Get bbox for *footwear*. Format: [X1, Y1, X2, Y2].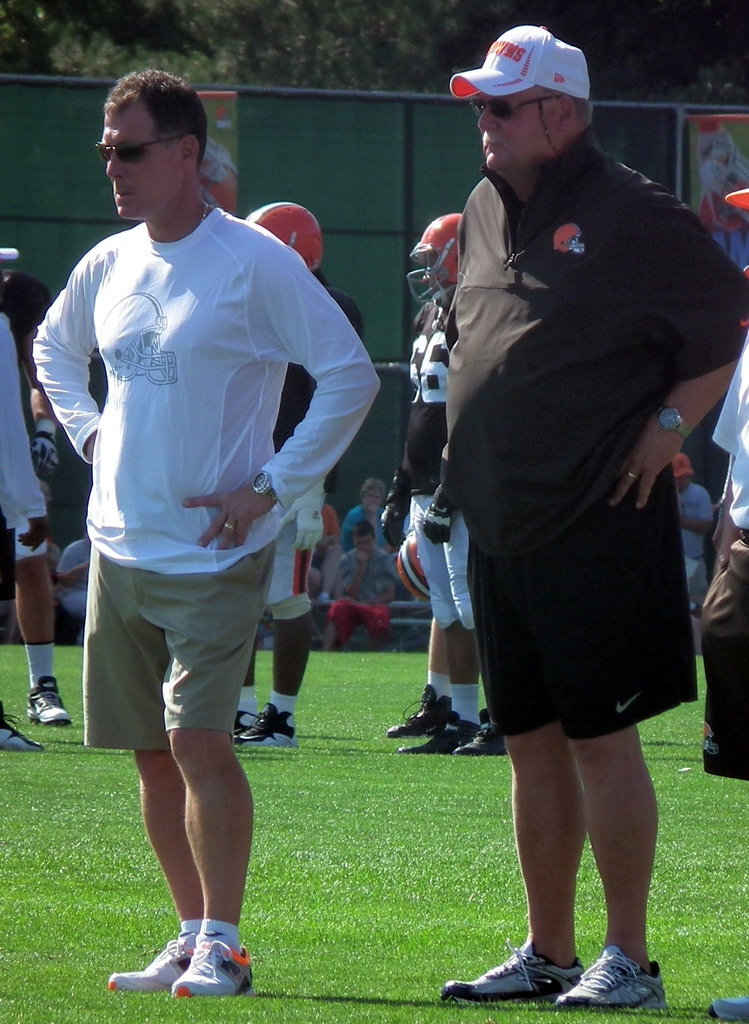
[0, 700, 45, 756].
